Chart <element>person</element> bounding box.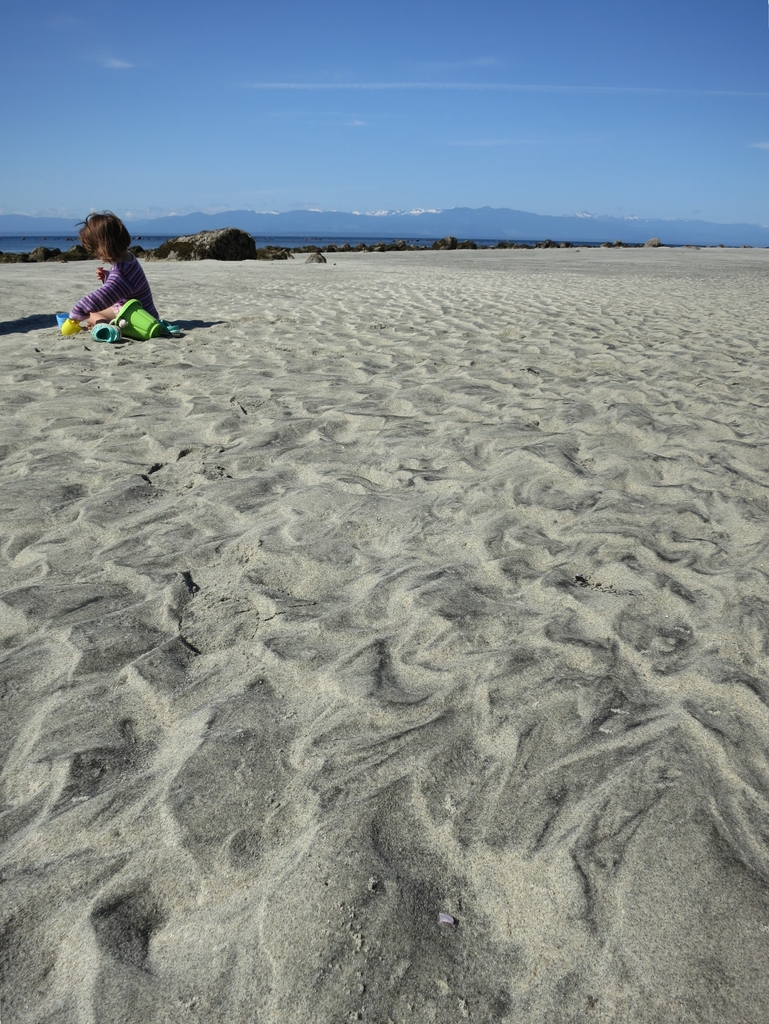
Charted: (70, 207, 163, 323).
